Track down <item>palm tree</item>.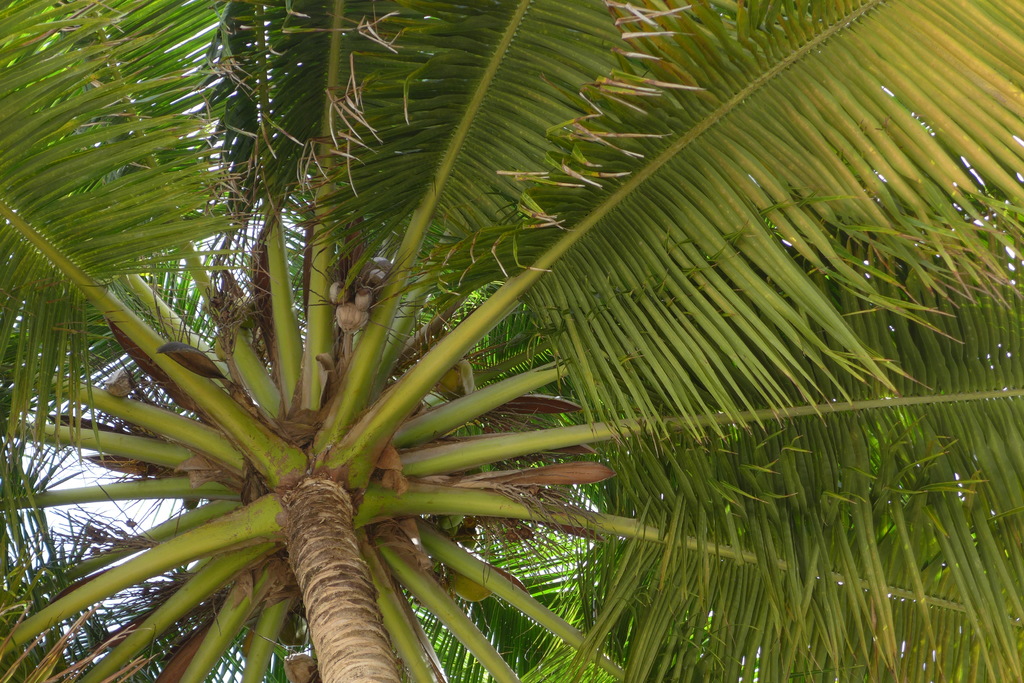
Tracked to region(0, 0, 1022, 682).
